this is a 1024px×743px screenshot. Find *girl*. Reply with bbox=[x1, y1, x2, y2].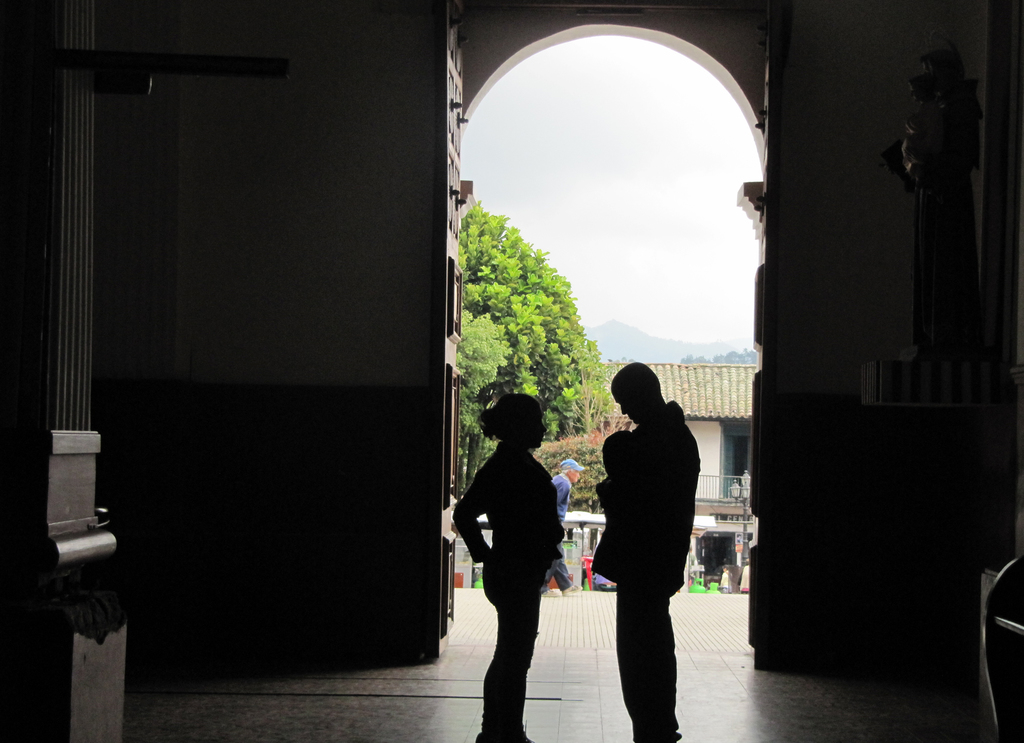
bbox=[449, 388, 565, 742].
